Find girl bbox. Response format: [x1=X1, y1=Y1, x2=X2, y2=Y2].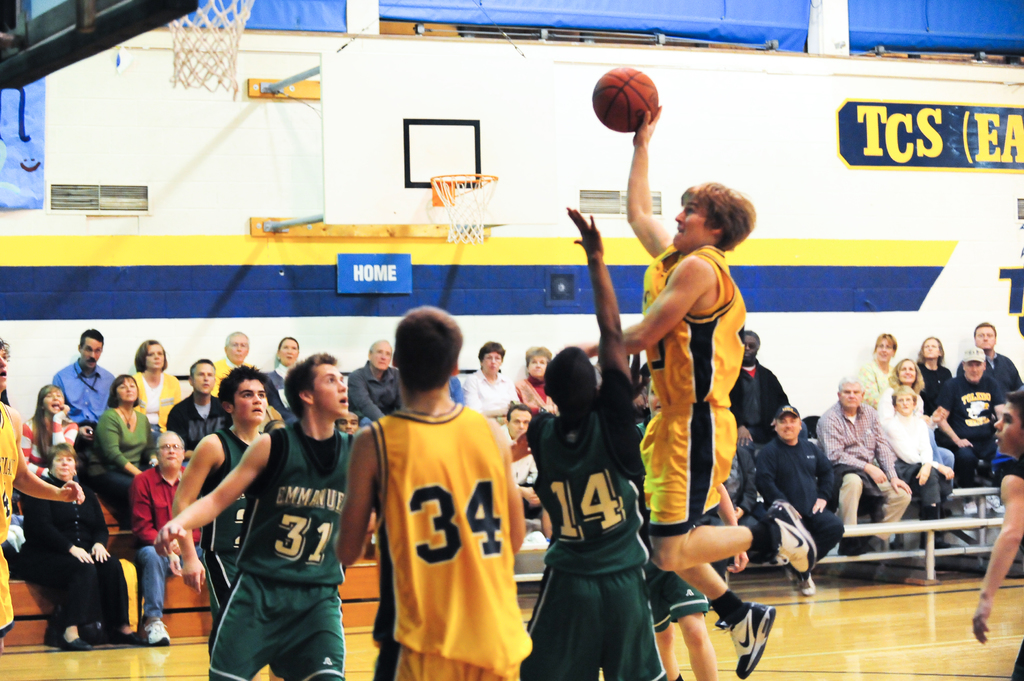
[x1=132, y1=339, x2=184, y2=442].
